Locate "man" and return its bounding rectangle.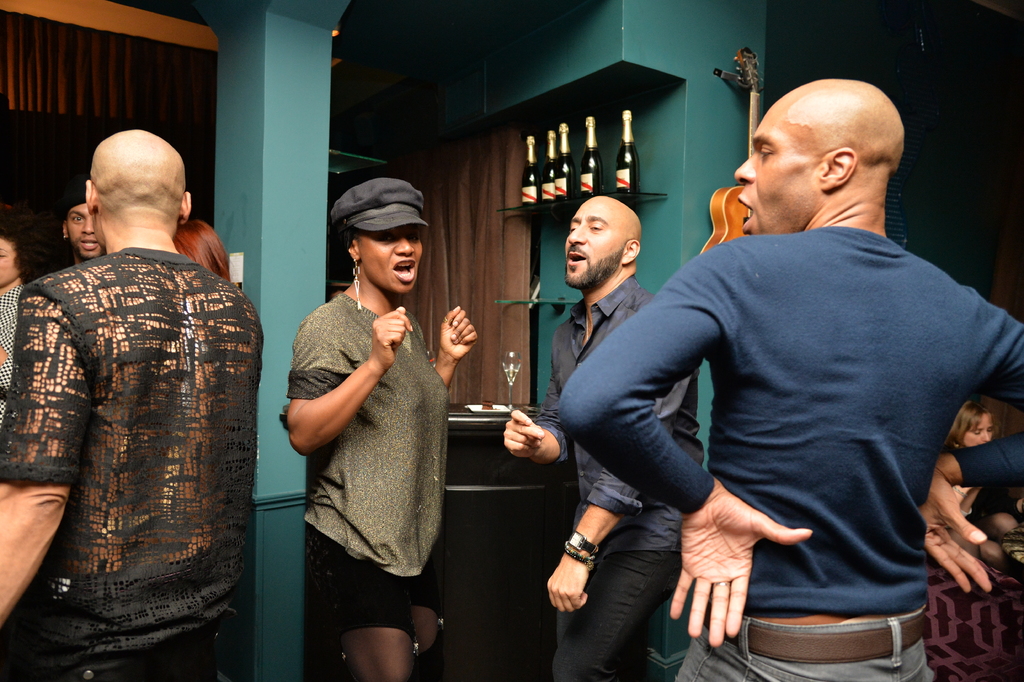
<bbox>492, 188, 716, 681</bbox>.
